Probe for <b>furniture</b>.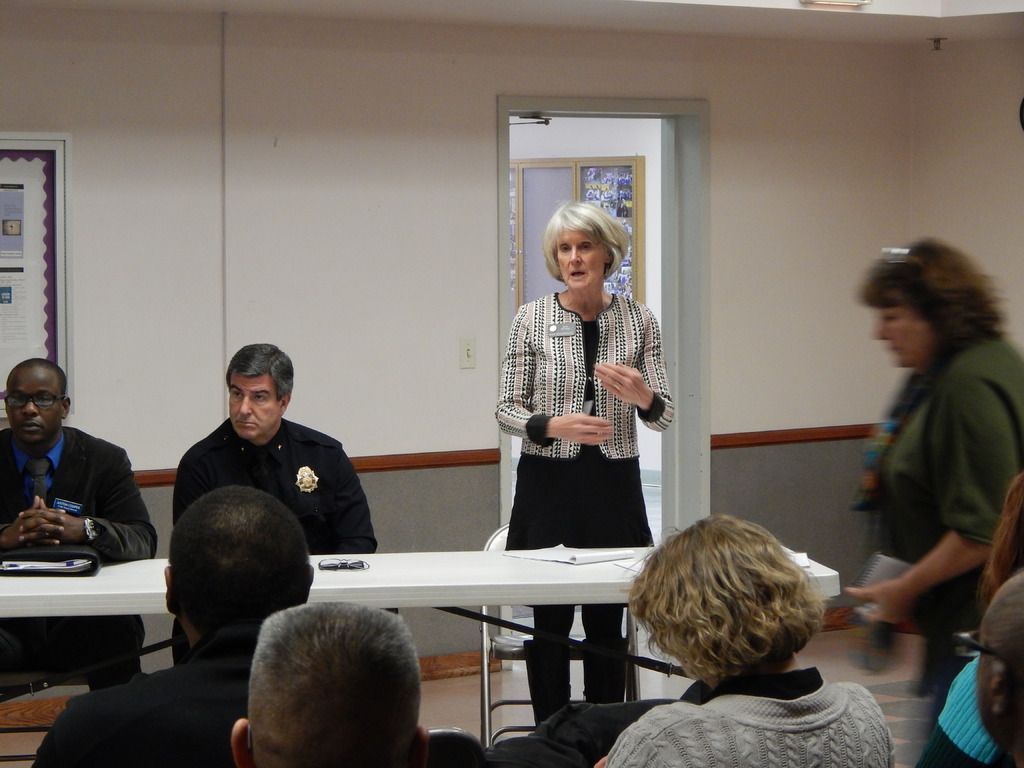
Probe result: 0,538,842,612.
